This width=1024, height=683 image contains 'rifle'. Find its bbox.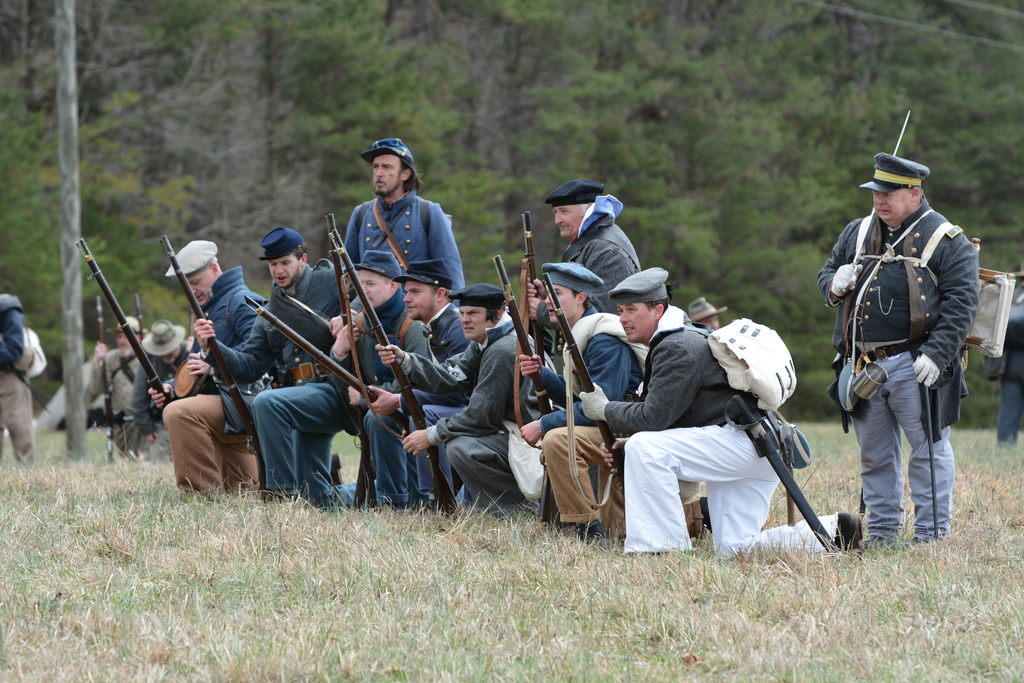
x1=330 y1=233 x2=453 y2=514.
